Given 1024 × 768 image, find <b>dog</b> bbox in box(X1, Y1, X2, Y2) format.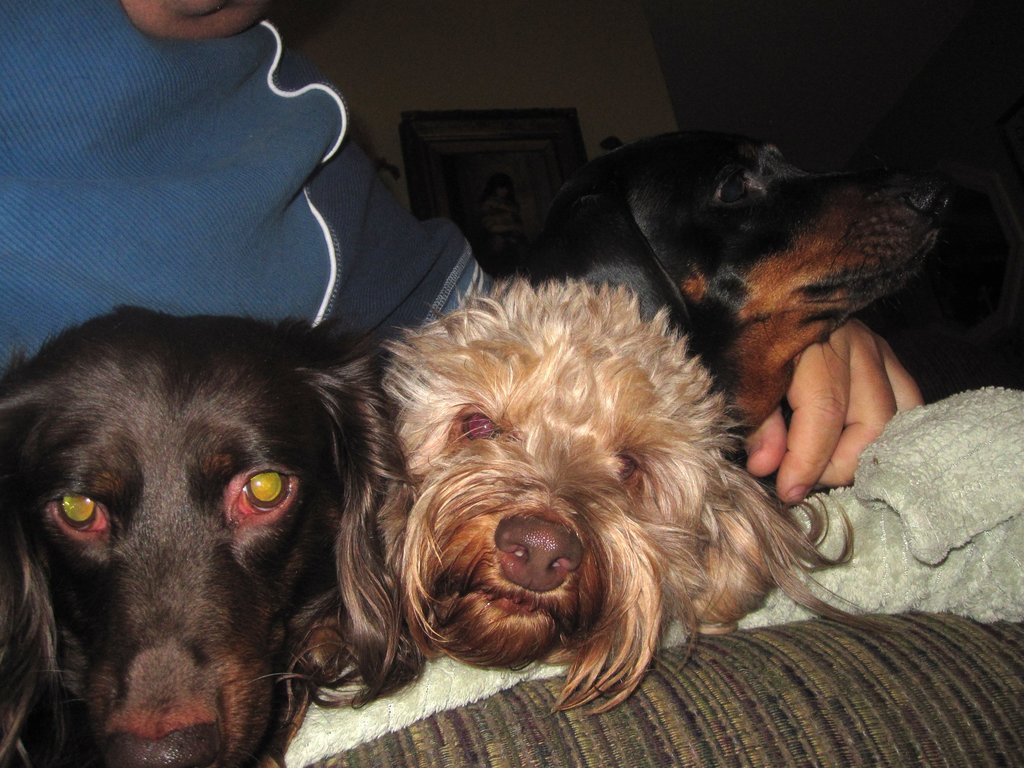
box(0, 300, 428, 767).
